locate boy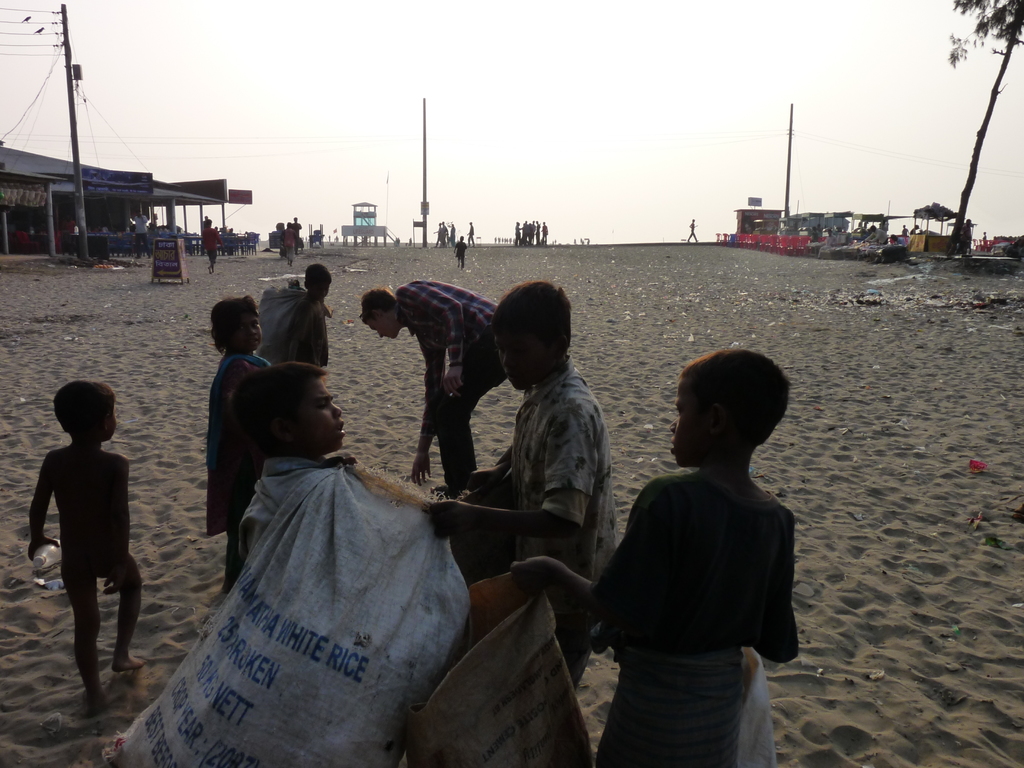
left=512, top=349, right=801, bottom=767
